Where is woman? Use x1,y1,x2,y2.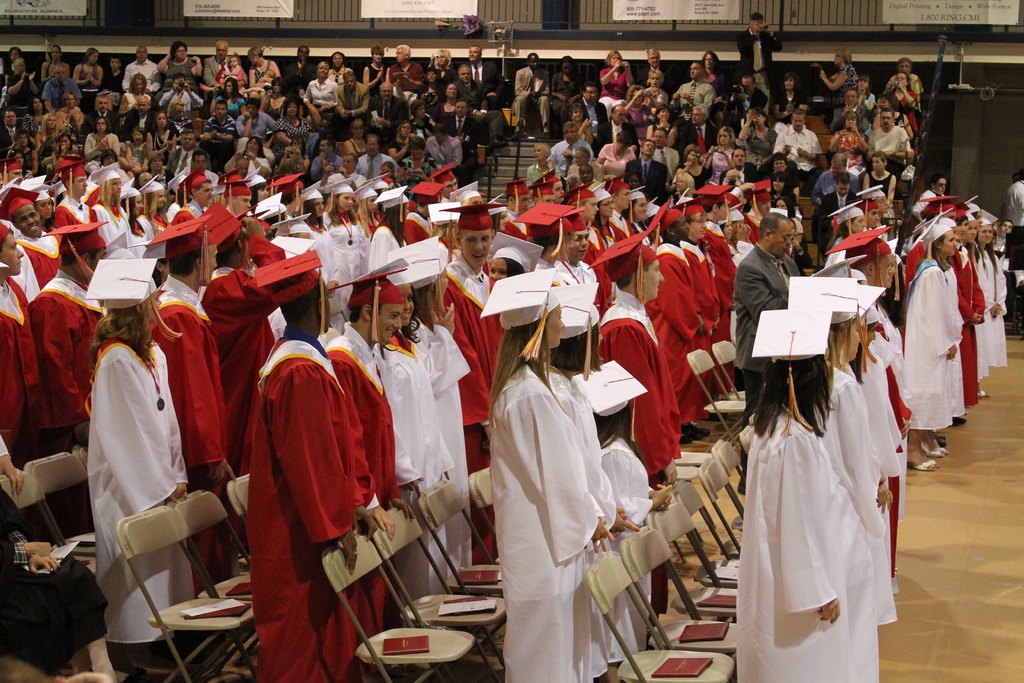
976,210,1002,399.
